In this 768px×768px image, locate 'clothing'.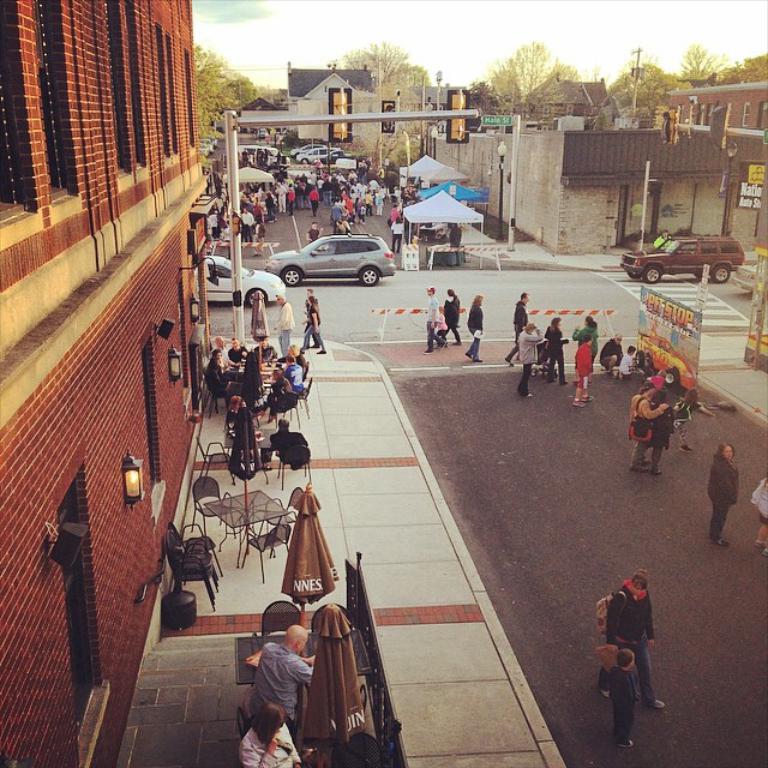
Bounding box: left=709, top=449, right=740, bottom=541.
